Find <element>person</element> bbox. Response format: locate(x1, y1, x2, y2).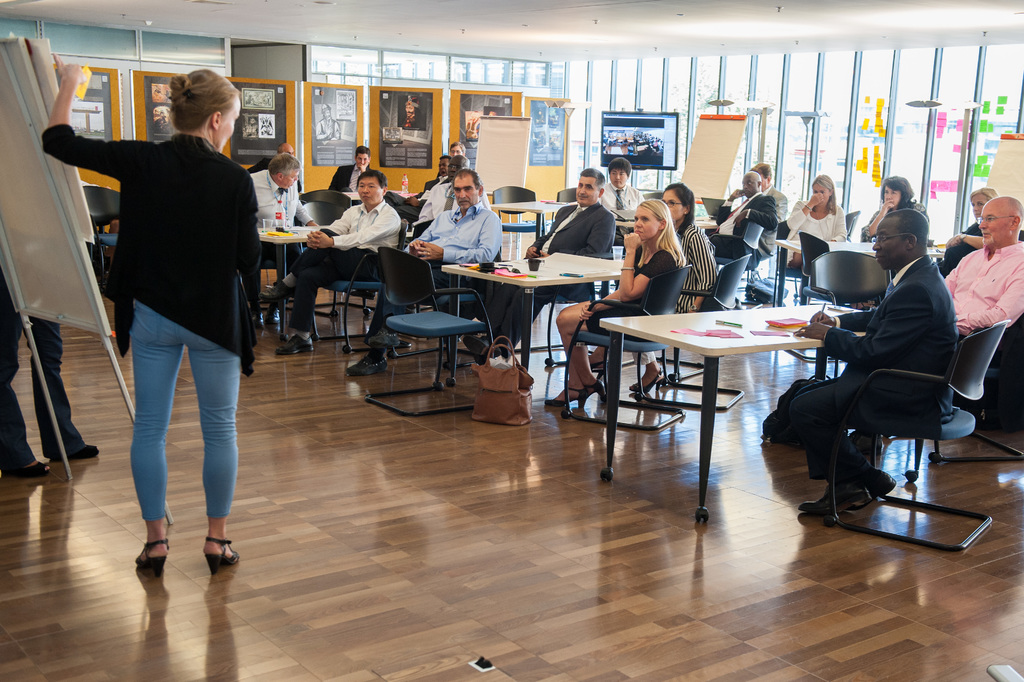
locate(319, 103, 340, 141).
